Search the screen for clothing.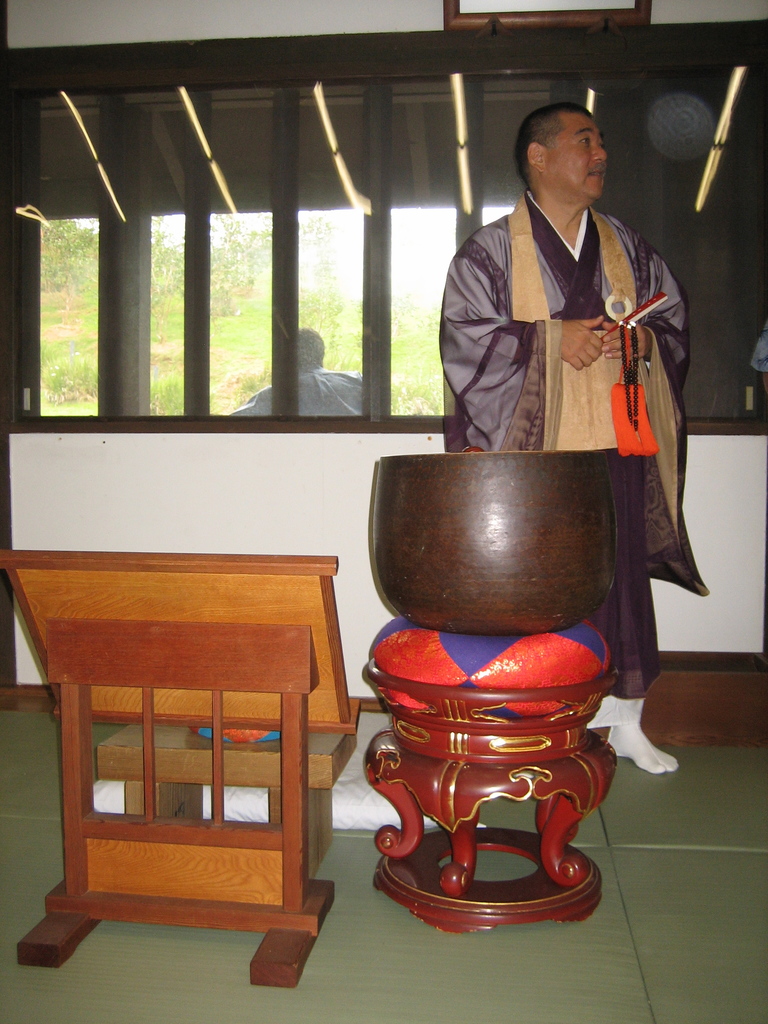
Found at BBox(448, 195, 708, 728).
